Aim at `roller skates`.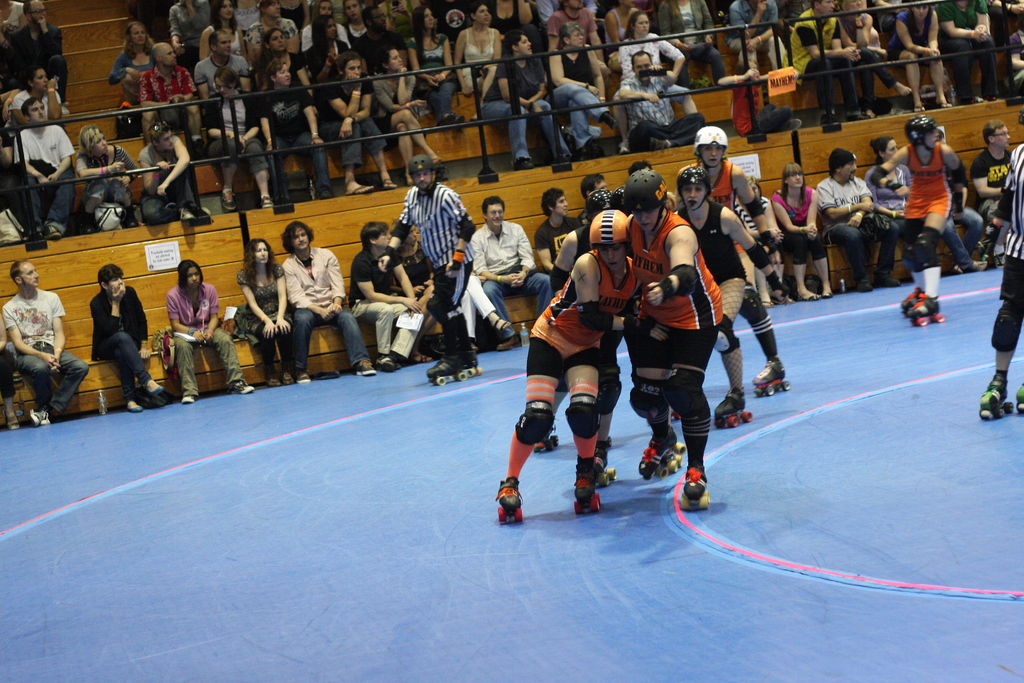
Aimed at crop(497, 475, 526, 523).
